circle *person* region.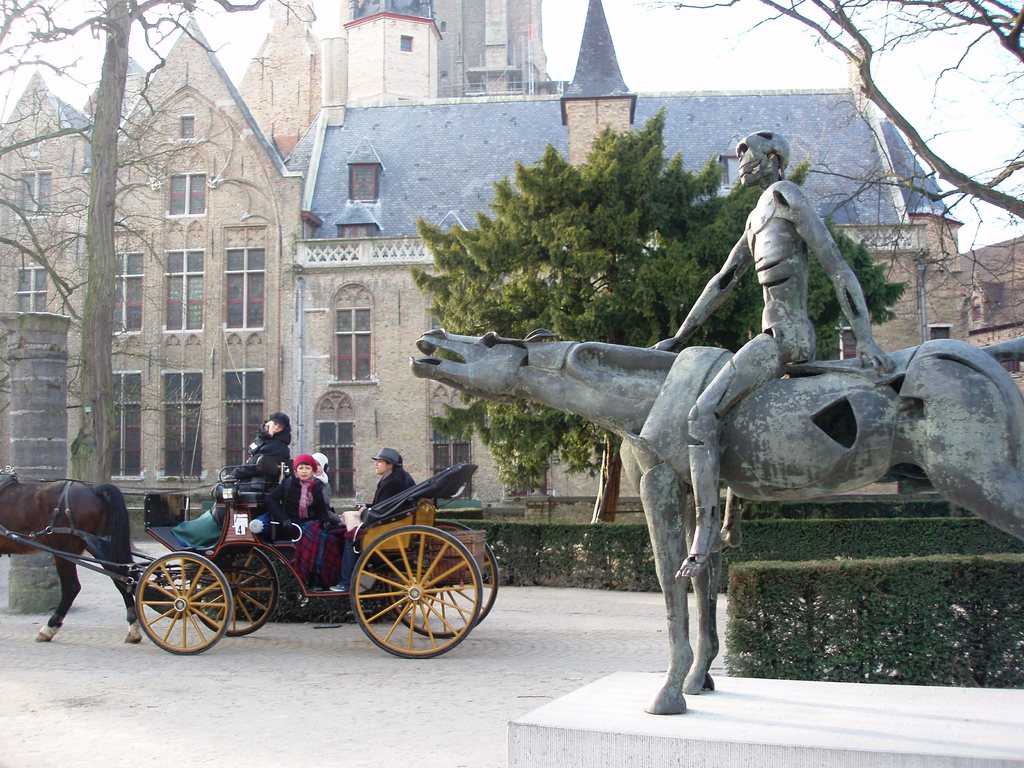
Region: crop(309, 452, 335, 512).
